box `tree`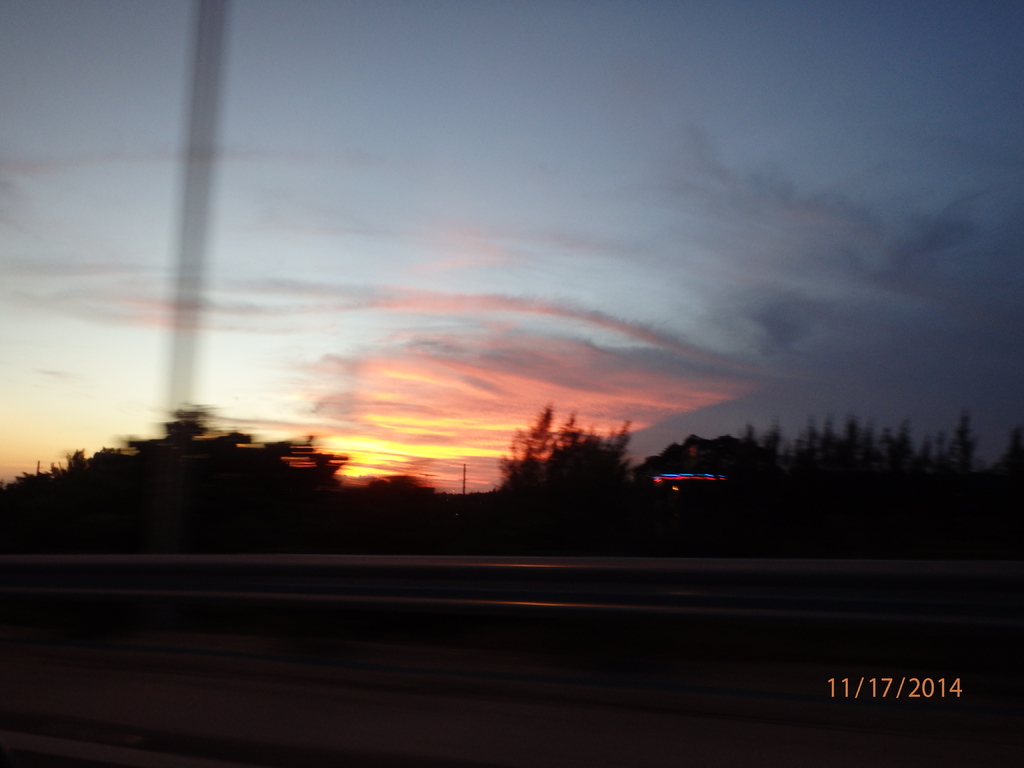
742:418:1023:520
